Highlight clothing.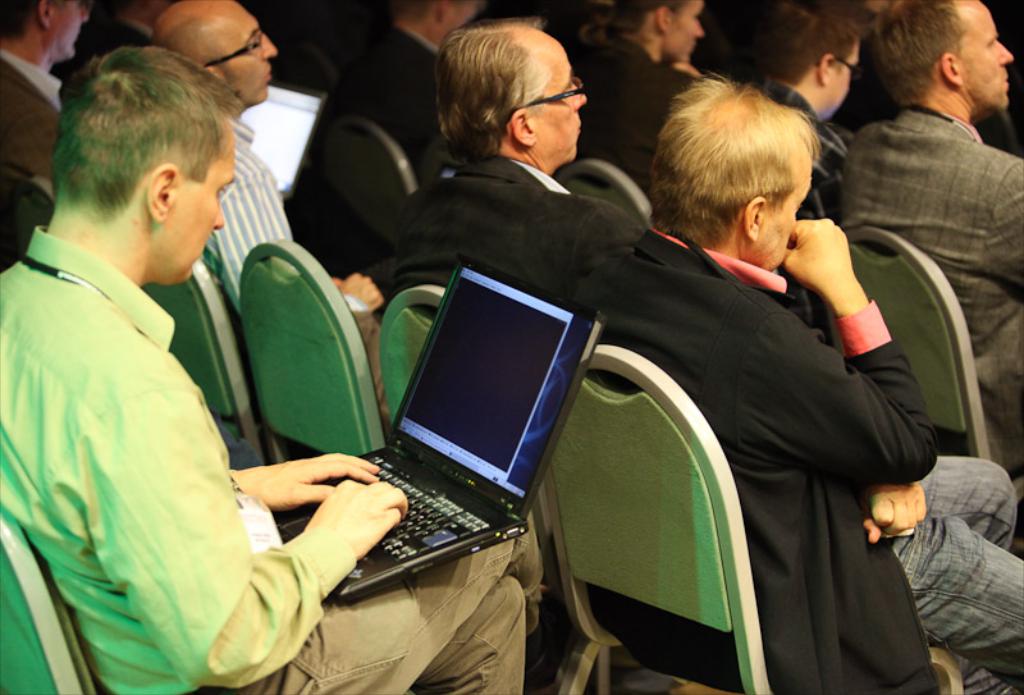
Highlighted region: box=[334, 13, 456, 172].
